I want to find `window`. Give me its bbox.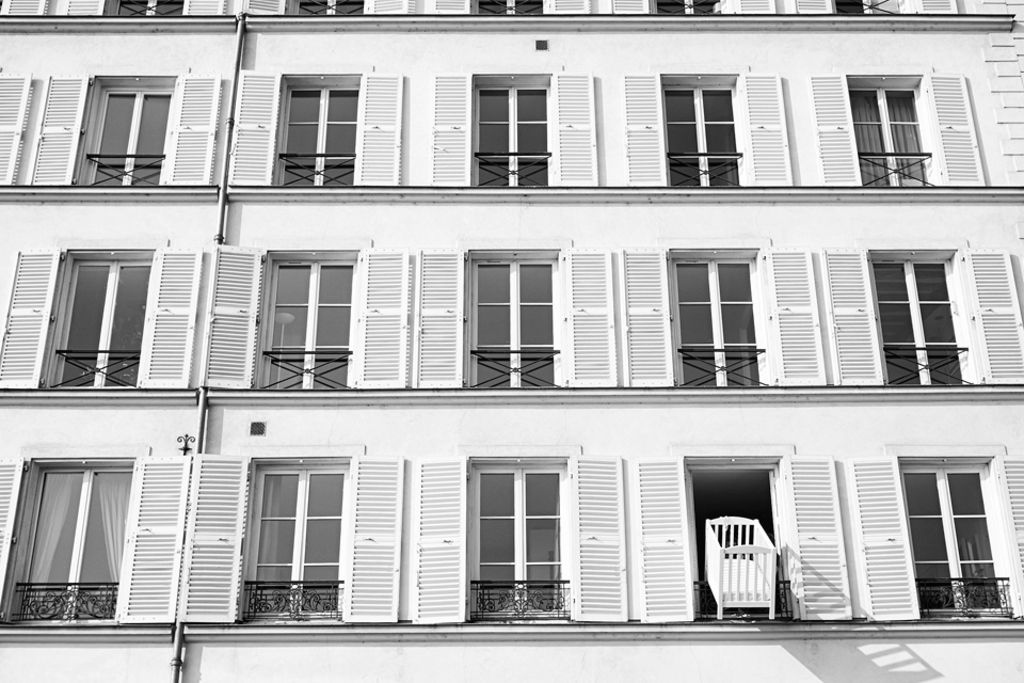
242 457 348 619.
